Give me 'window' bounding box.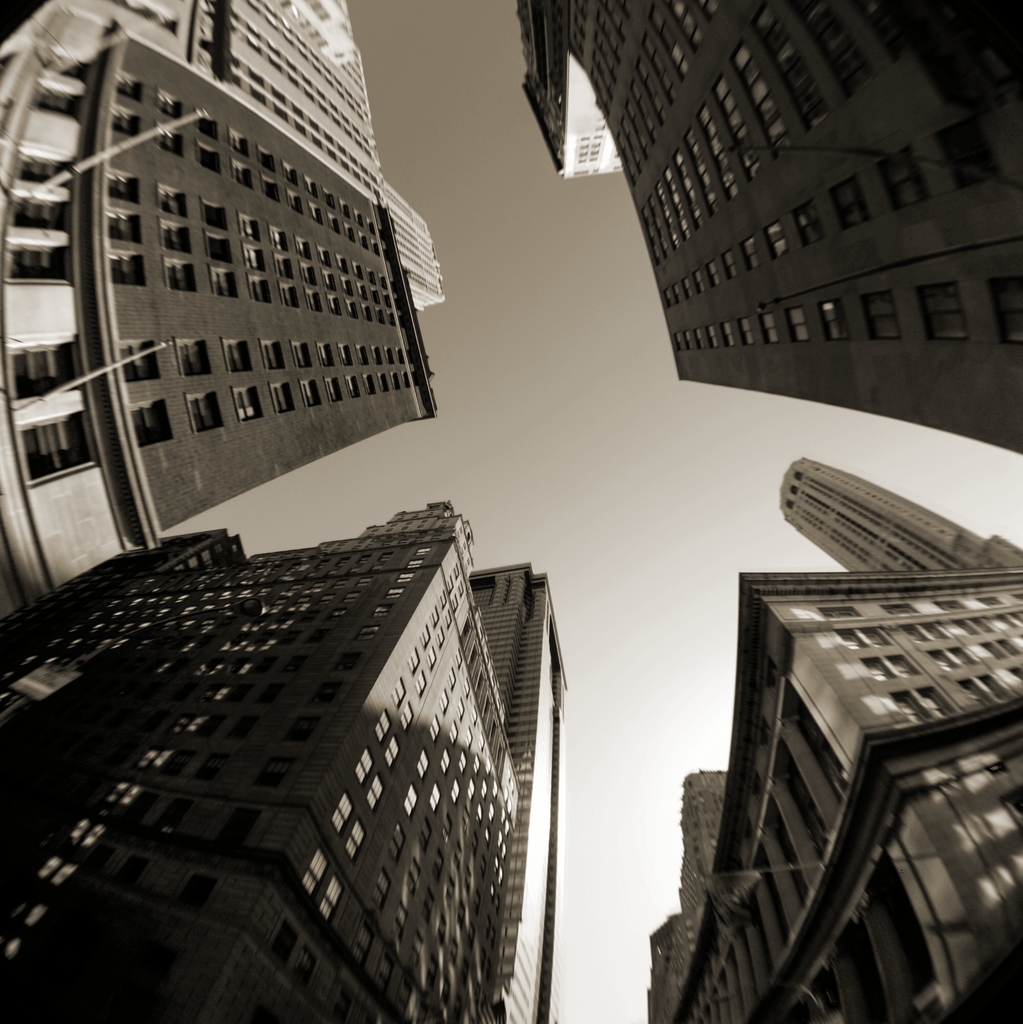
pyautogui.locateOnScreen(861, 288, 899, 339).
